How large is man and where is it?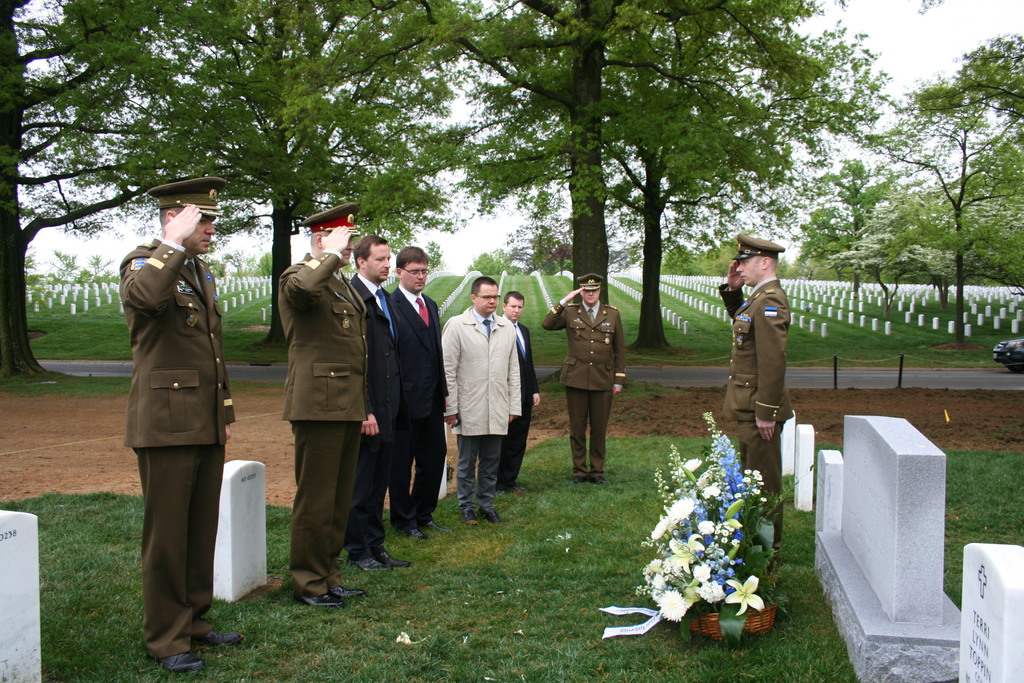
Bounding box: bbox(342, 231, 412, 573).
